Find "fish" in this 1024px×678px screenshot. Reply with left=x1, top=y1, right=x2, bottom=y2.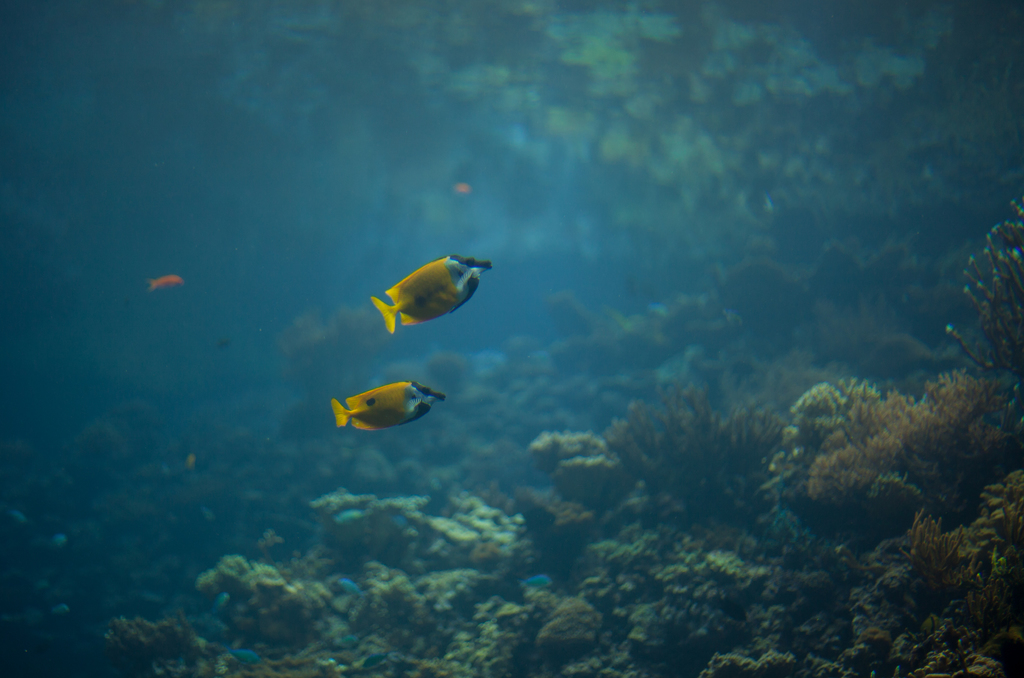
left=339, top=574, right=364, bottom=595.
